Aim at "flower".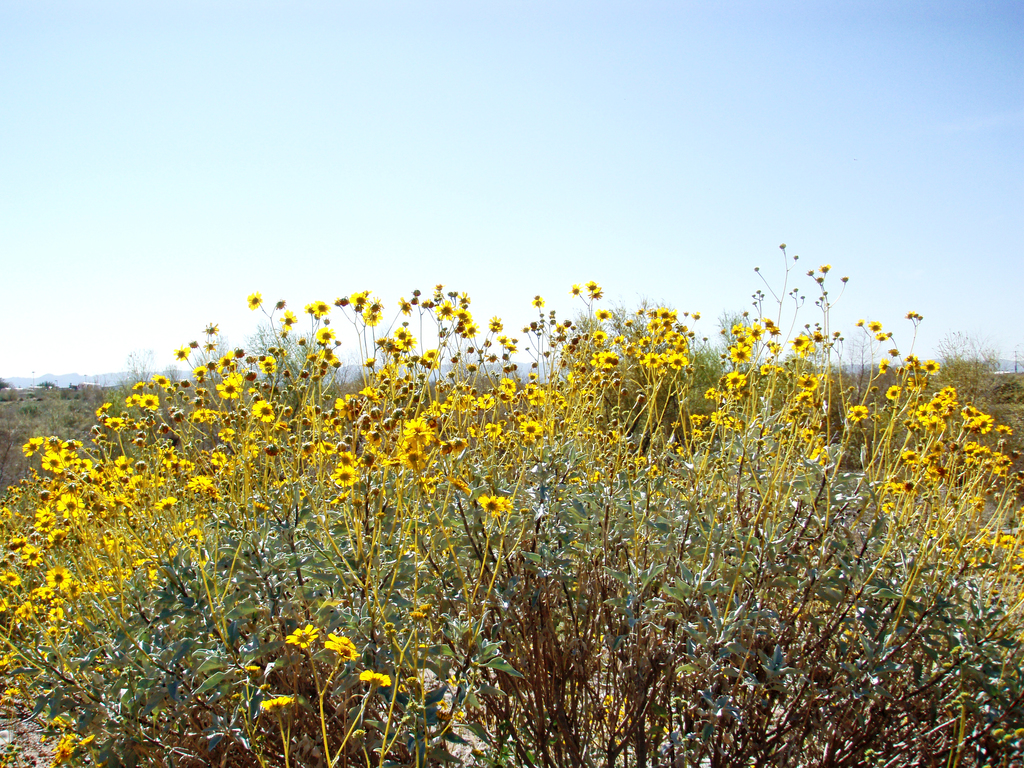
Aimed at select_region(285, 625, 319, 650).
